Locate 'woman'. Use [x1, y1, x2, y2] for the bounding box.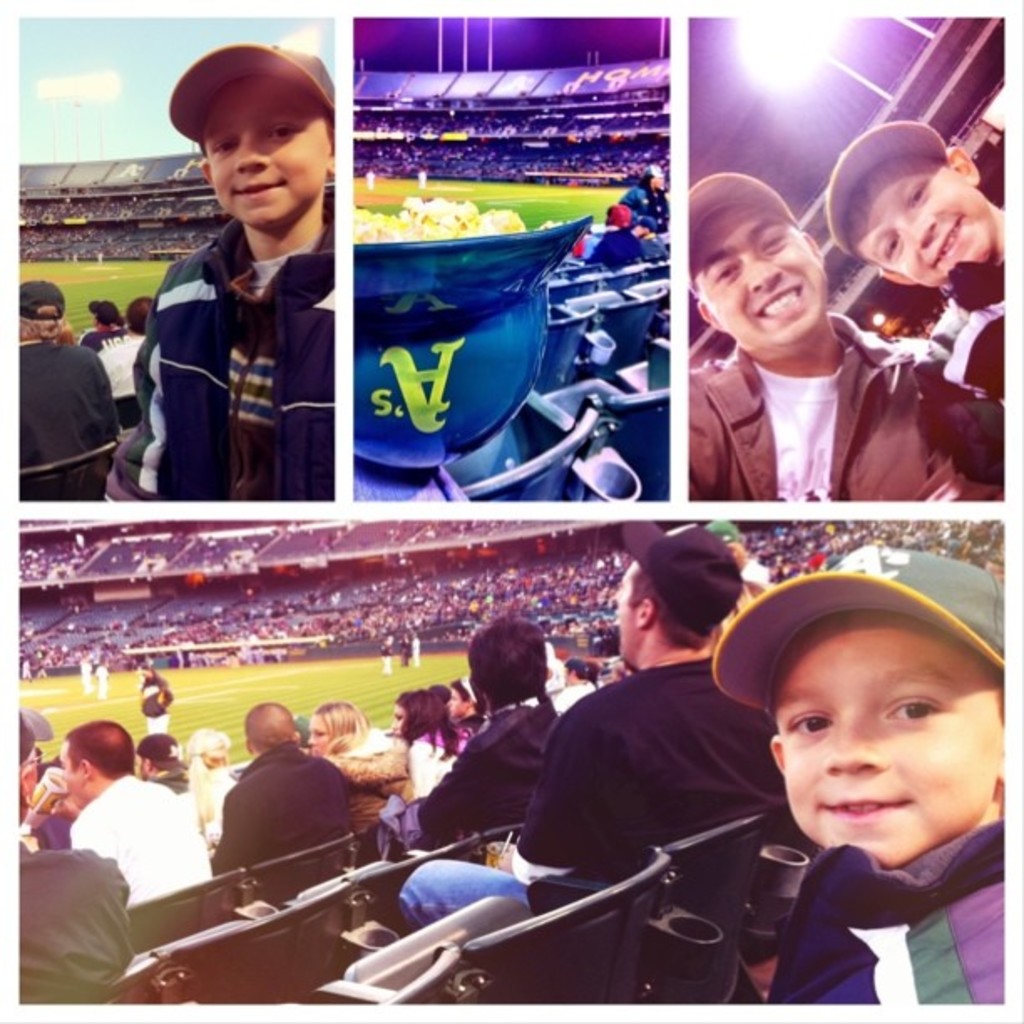
[167, 721, 248, 838].
